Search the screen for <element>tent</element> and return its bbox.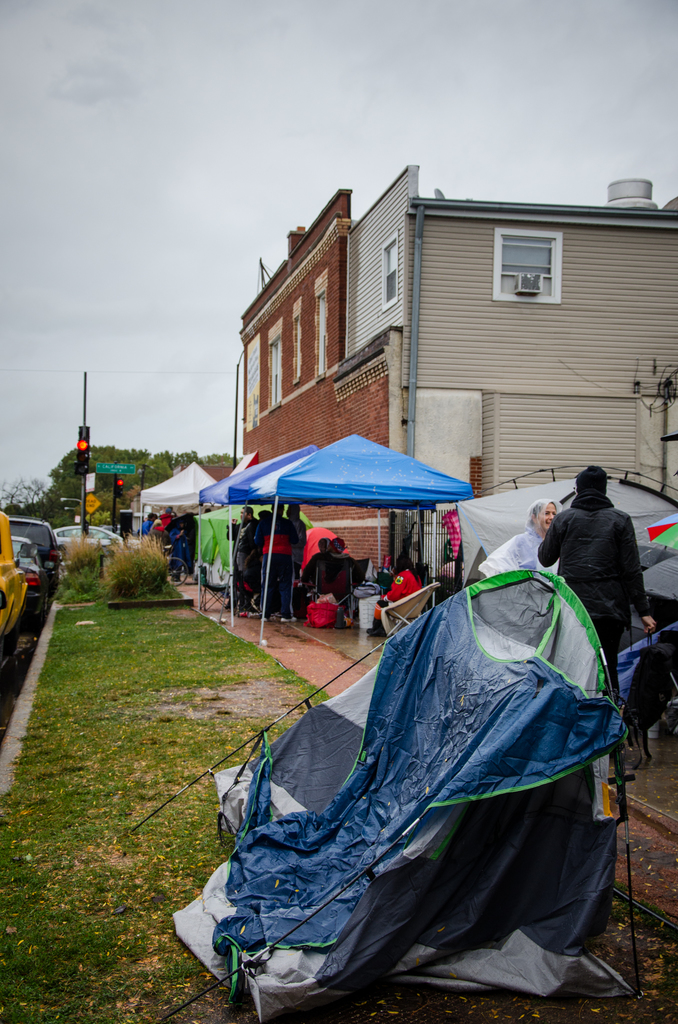
Found: BBox(435, 475, 677, 732).
